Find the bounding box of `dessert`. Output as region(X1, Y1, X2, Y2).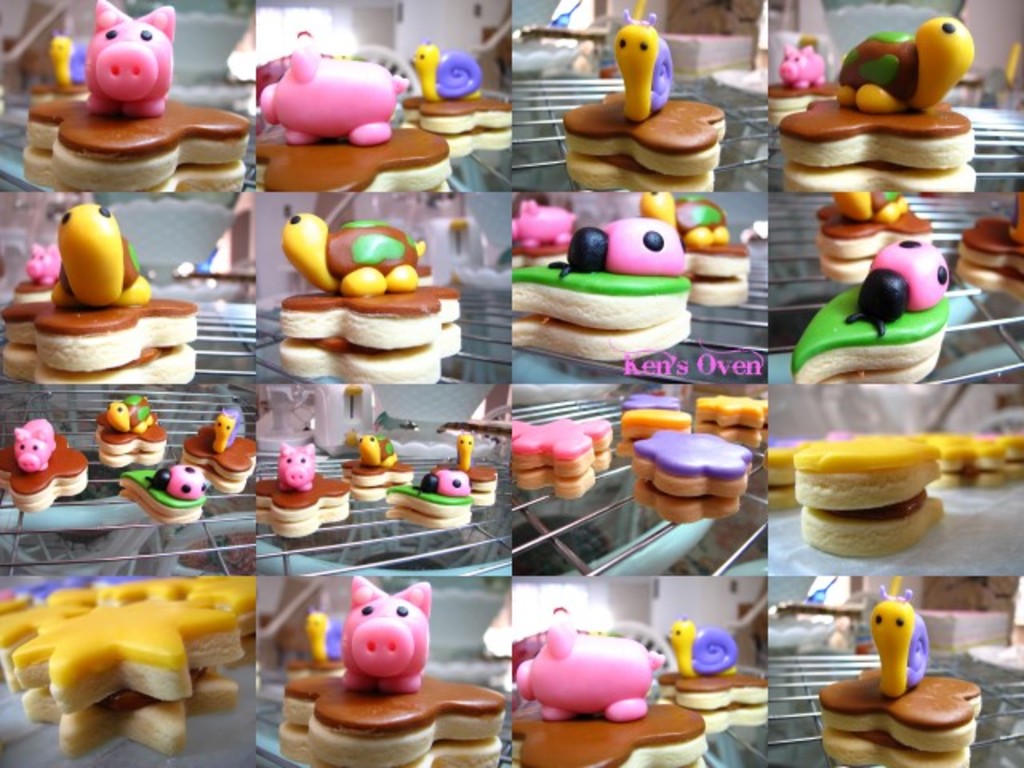
region(566, 24, 728, 176).
